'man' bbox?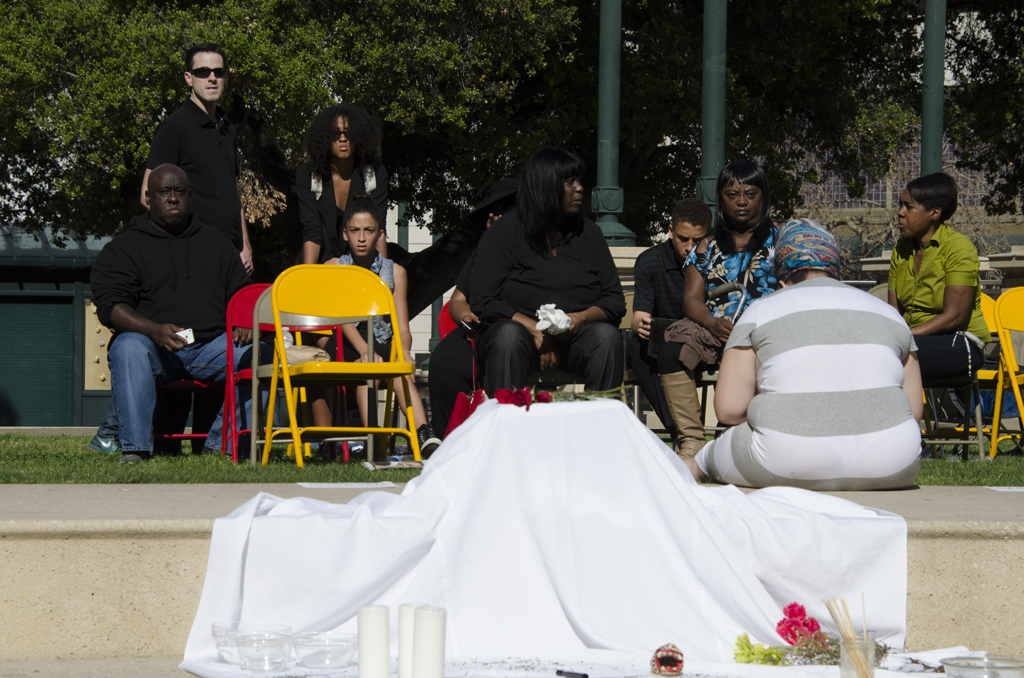
134:37:256:272
